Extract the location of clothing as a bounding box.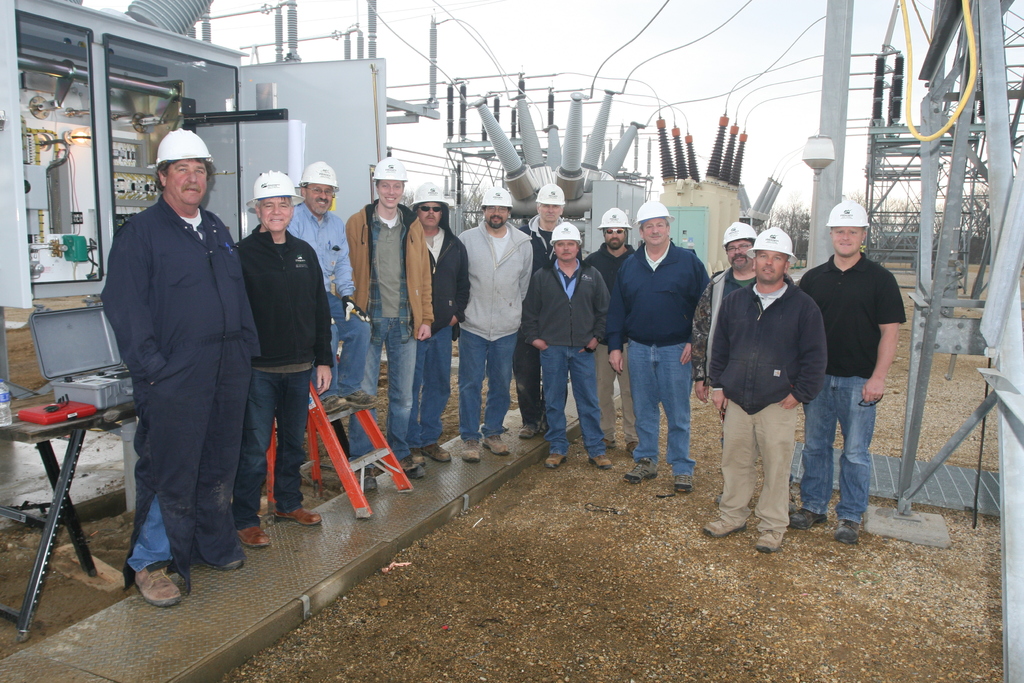
{"x1": 104, "y1": 189, "x2": 252, "y2": 599}.
